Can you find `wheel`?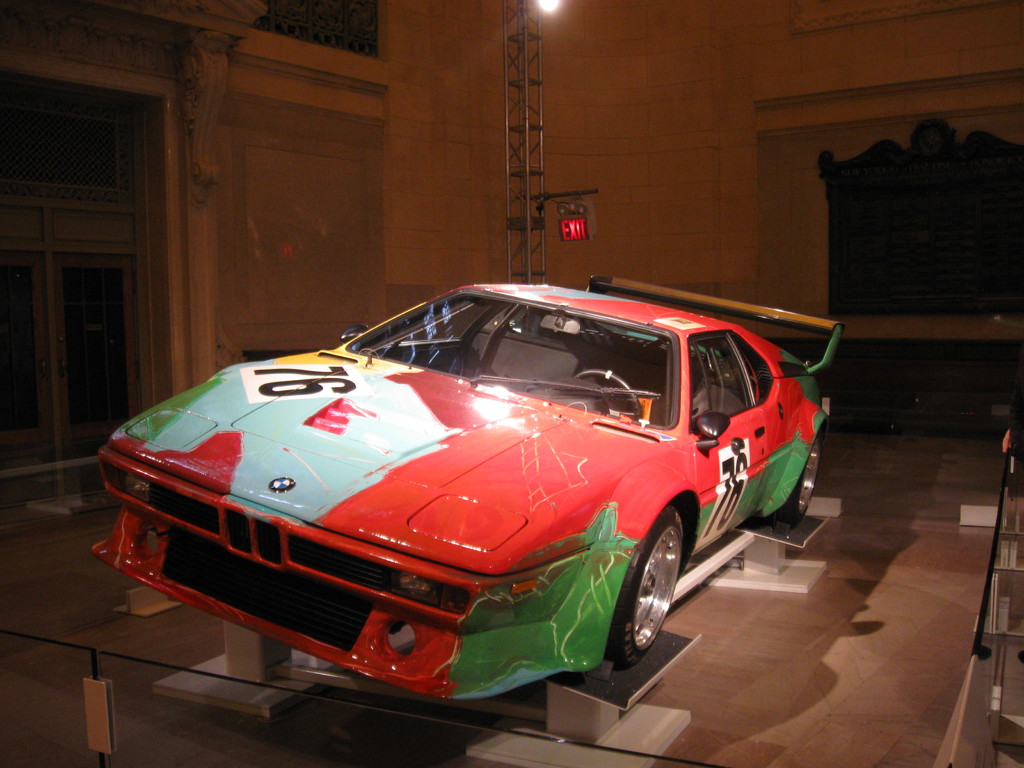
Yes, bounding box: <region>612, 524, 691, 669</region>.
